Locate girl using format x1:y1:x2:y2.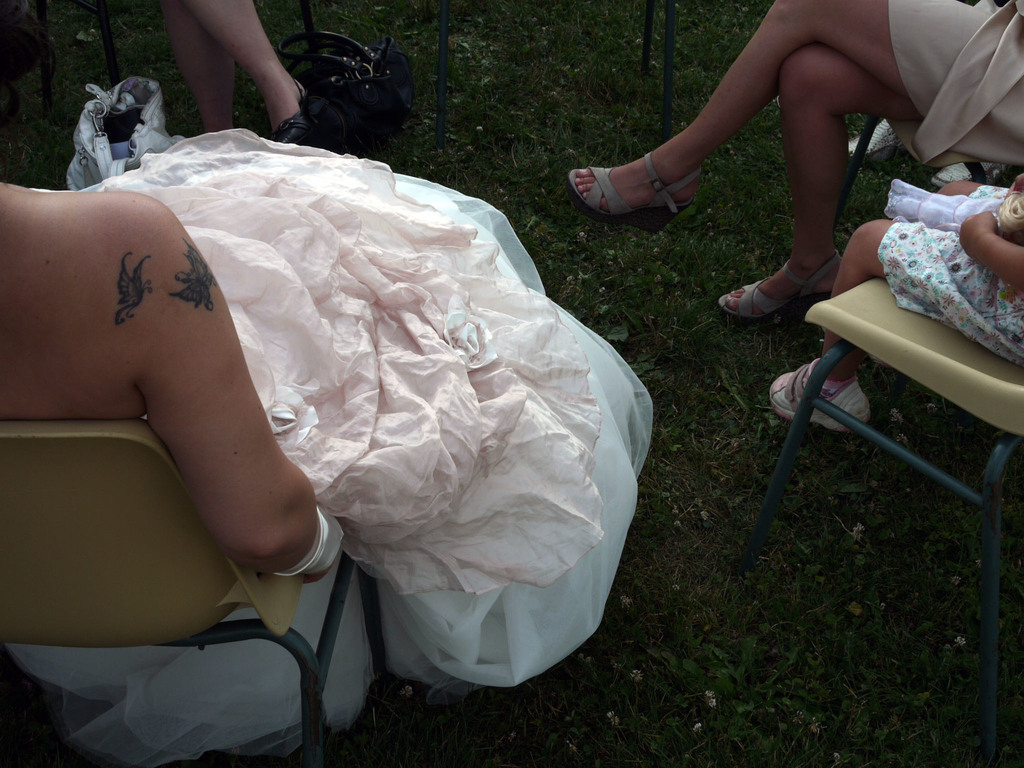
769:165:1023:436.
